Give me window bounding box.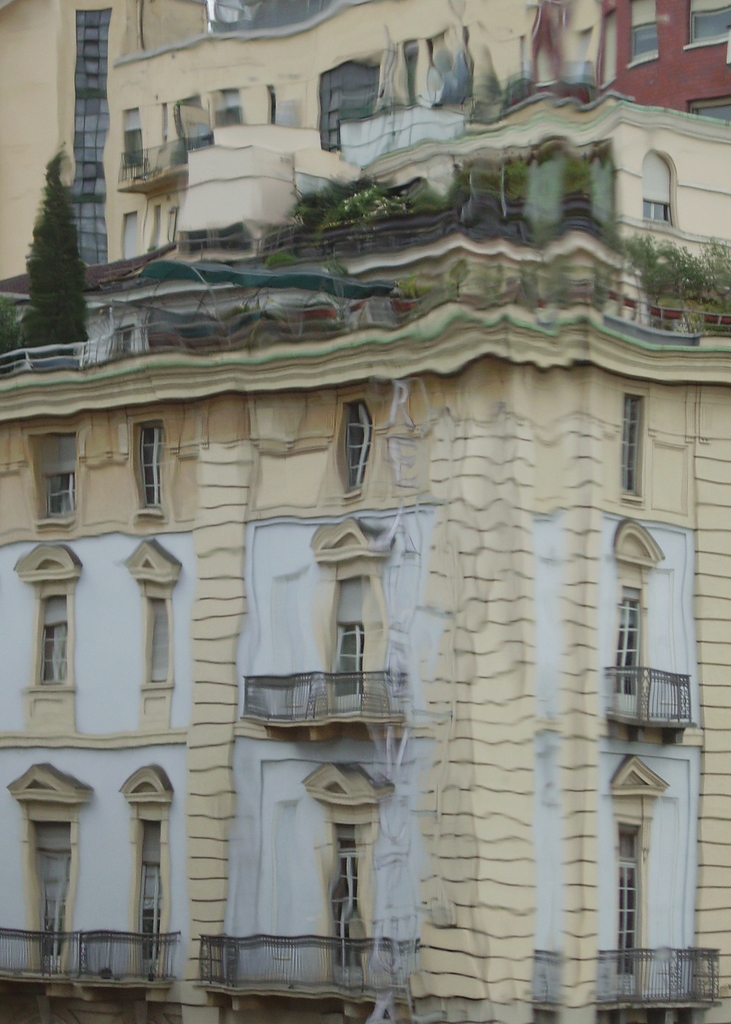
bbox(117, 541, 187, 688).
